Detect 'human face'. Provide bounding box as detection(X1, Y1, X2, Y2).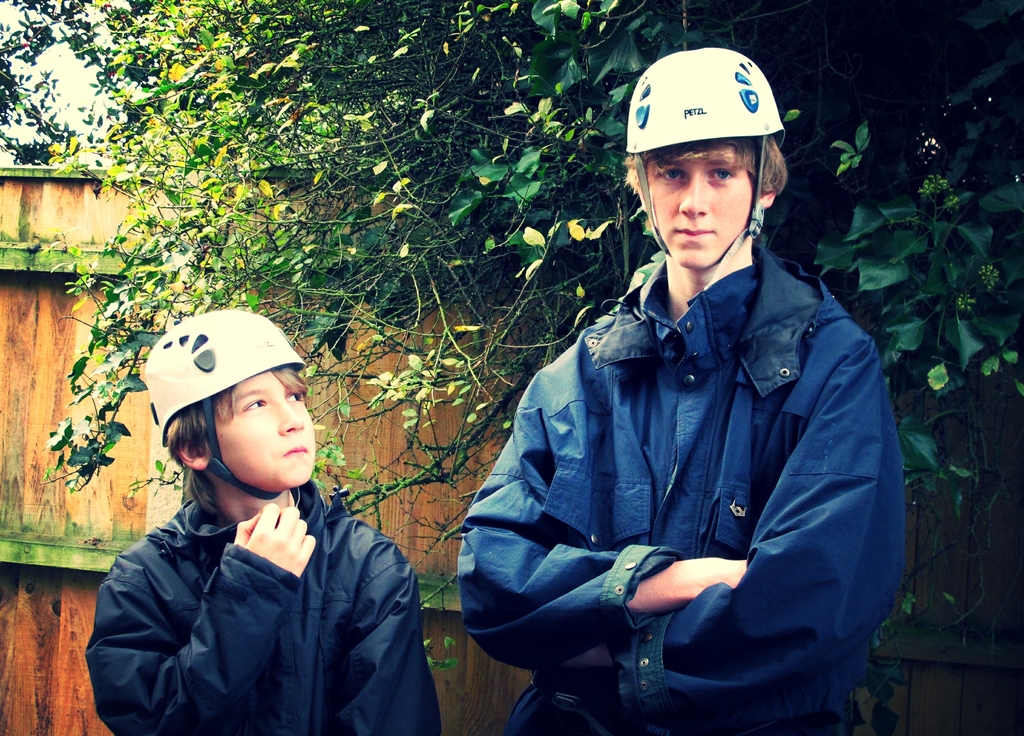
detection(644, 144, 753, 270).
